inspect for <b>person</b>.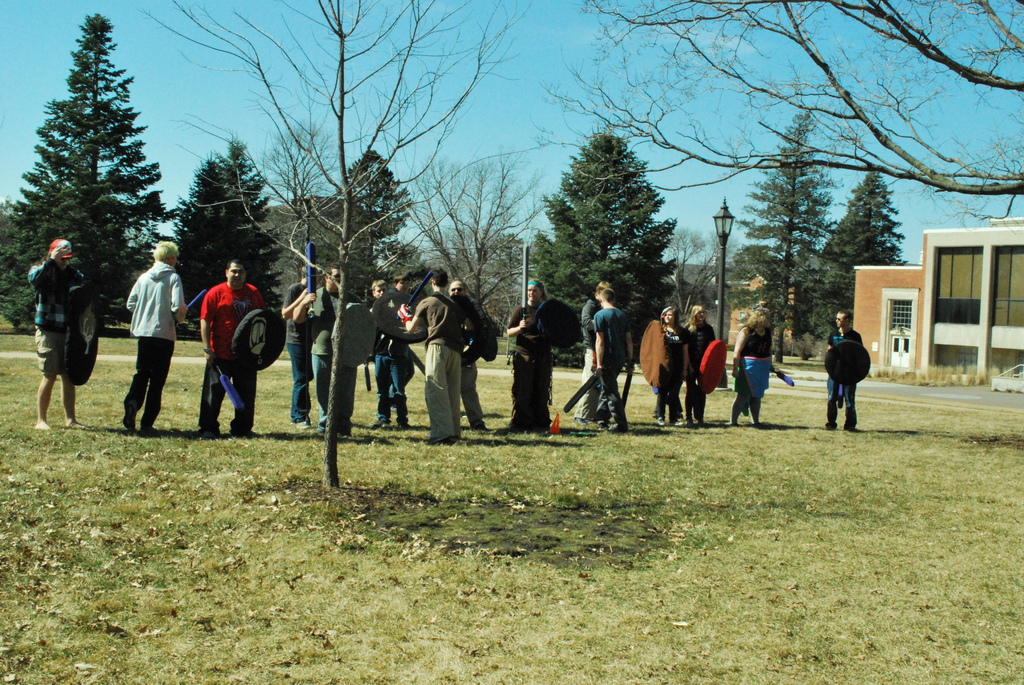
Inspection: box(825, 308, 863, 431).
